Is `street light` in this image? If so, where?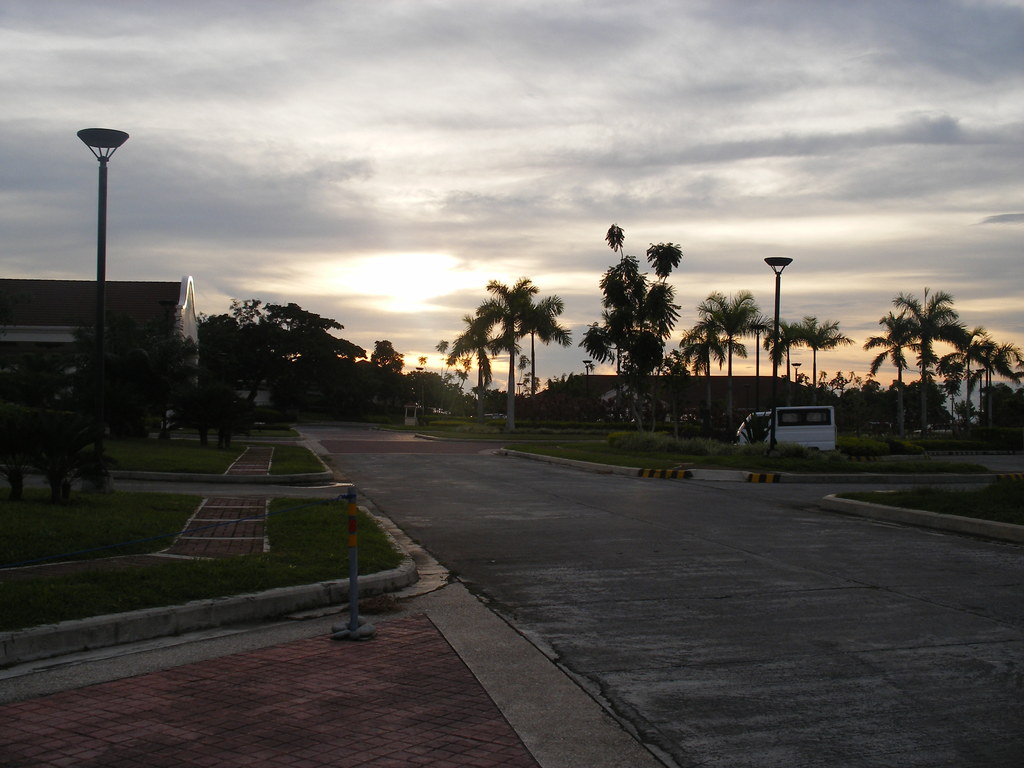
Yes, at 760/257/793/451.
